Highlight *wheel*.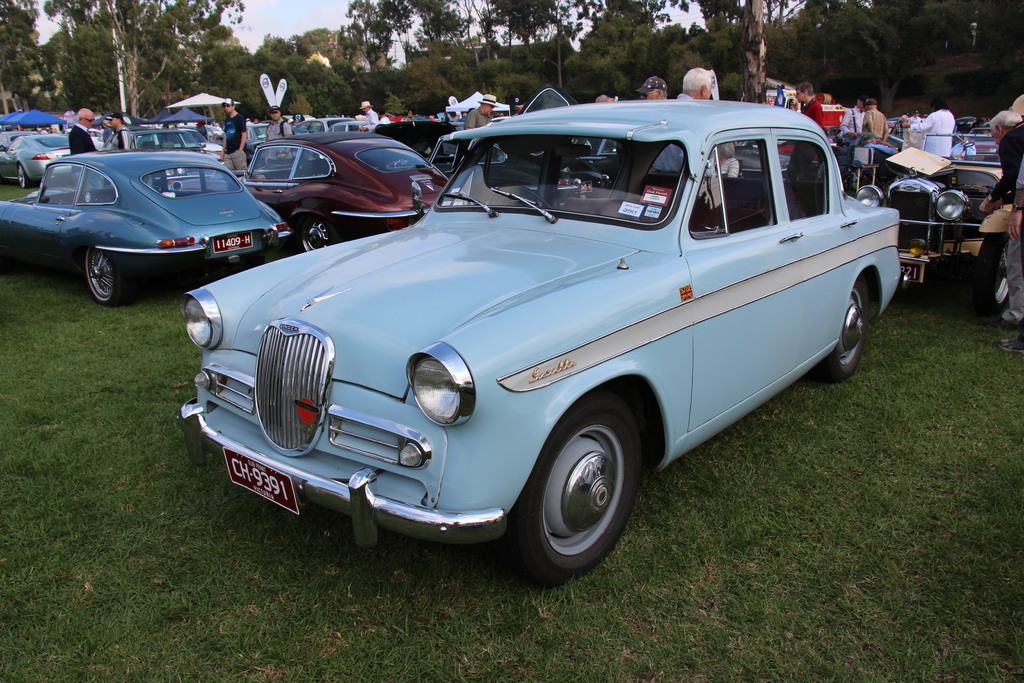
Highlighted region: <box>822,270,897,375</box>.
